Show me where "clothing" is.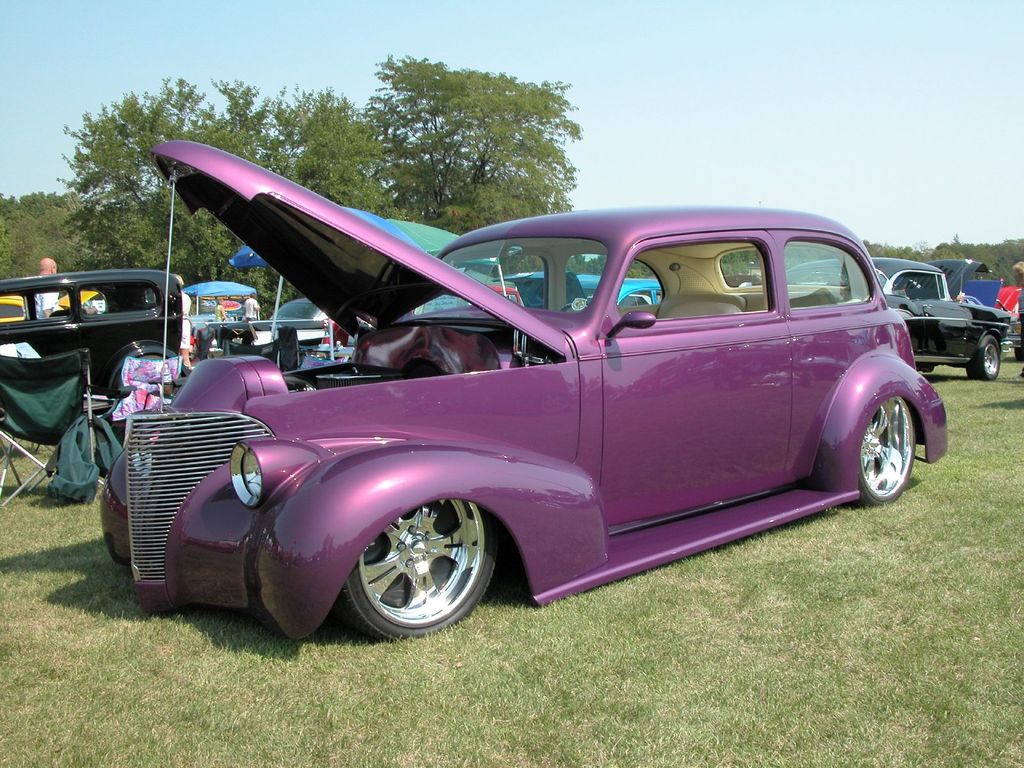
"clothing" is at pyautogui.locateOnScreen(245, 296, 258, 323).
